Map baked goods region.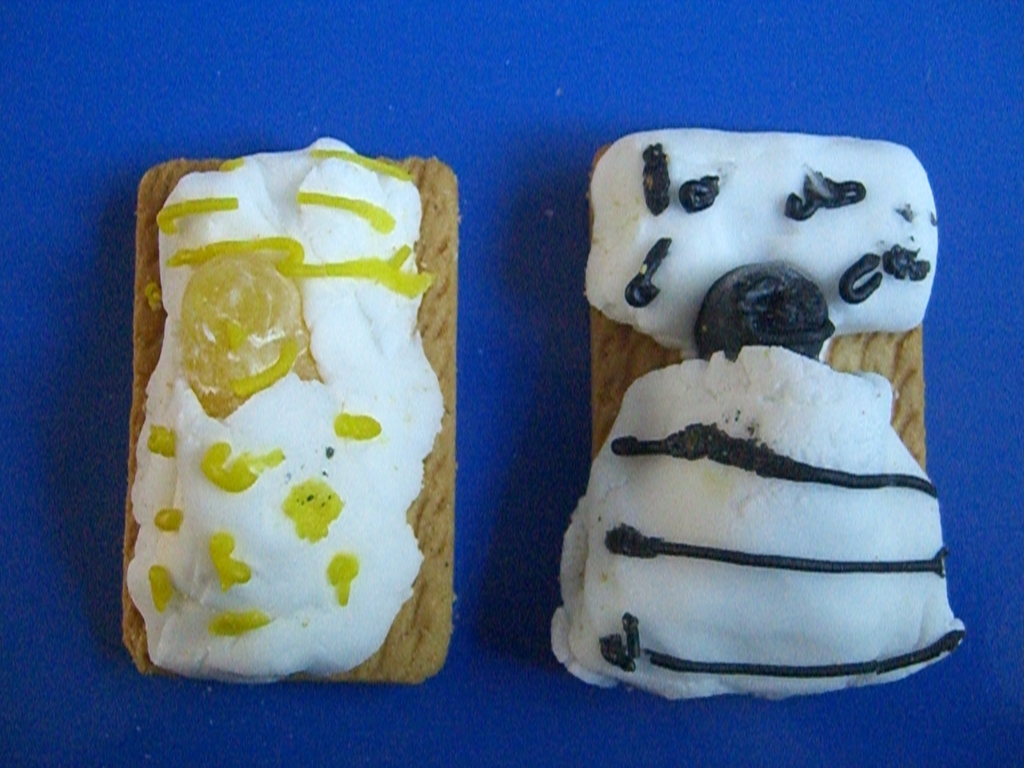
Mapped to box=[117, 131, 454, 691].
